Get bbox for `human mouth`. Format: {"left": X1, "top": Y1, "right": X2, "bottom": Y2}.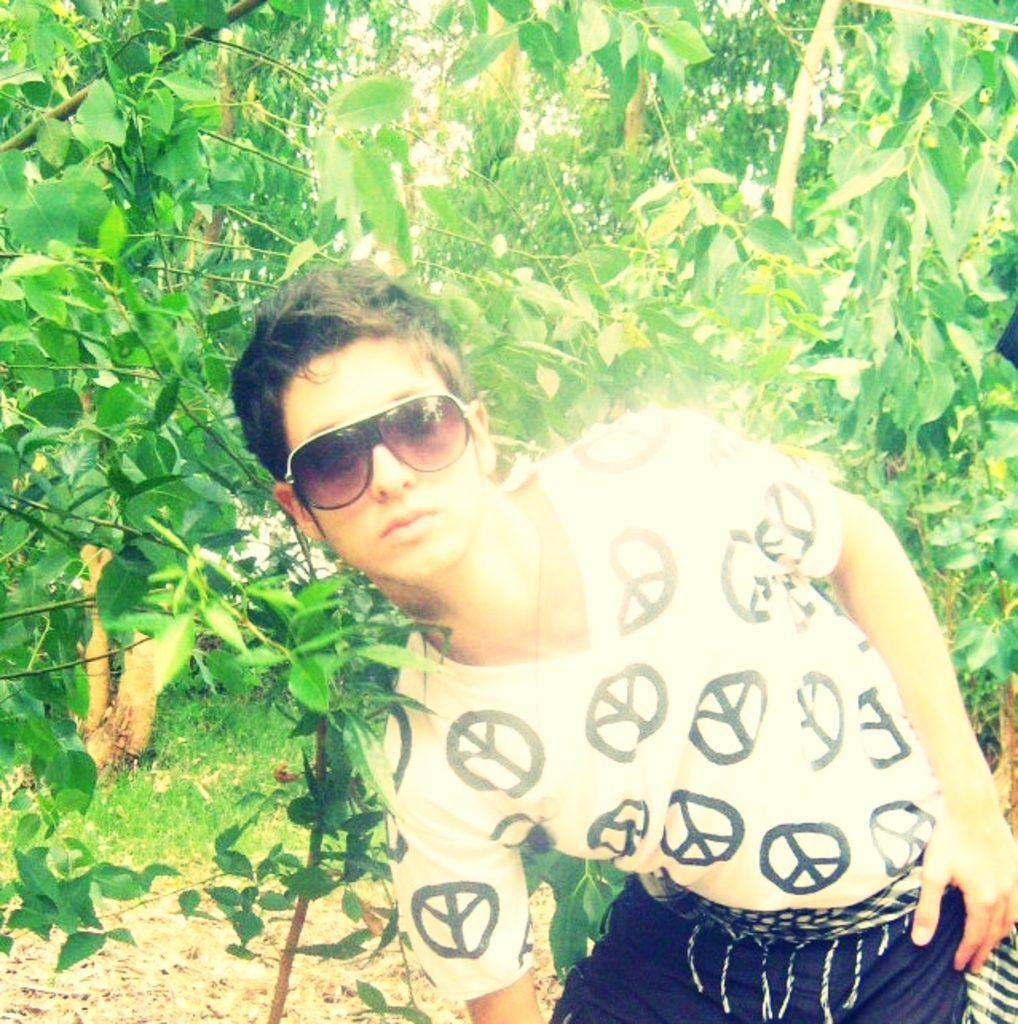
{"left": 373, "top": 502, "right": 437, "bottom": 545}.
